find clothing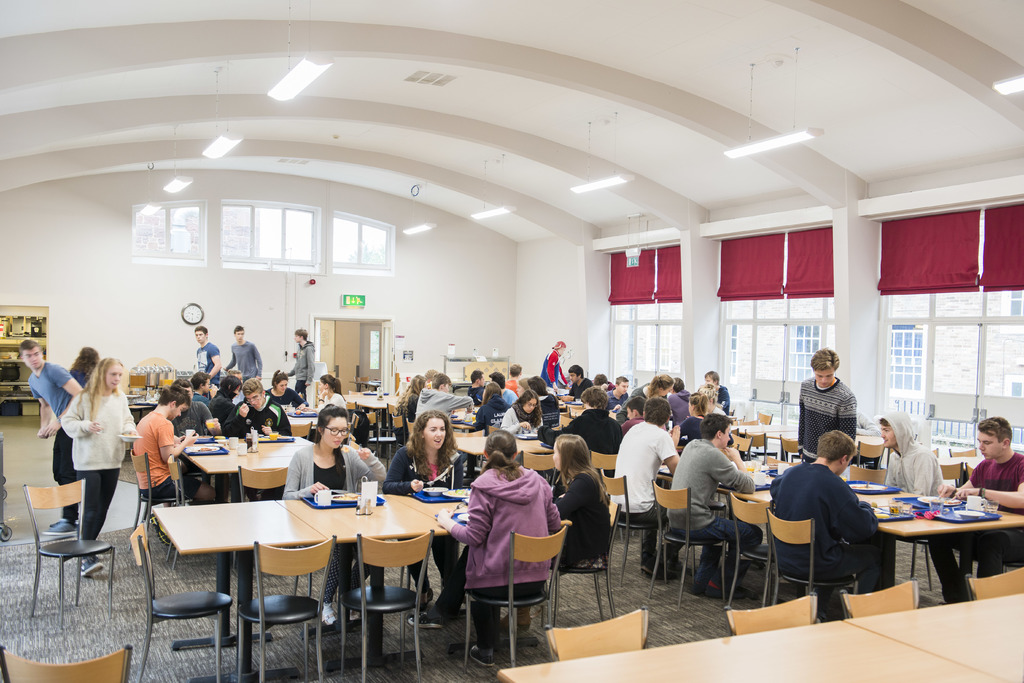
x1=607, y1=421, x2=689, y2=582
